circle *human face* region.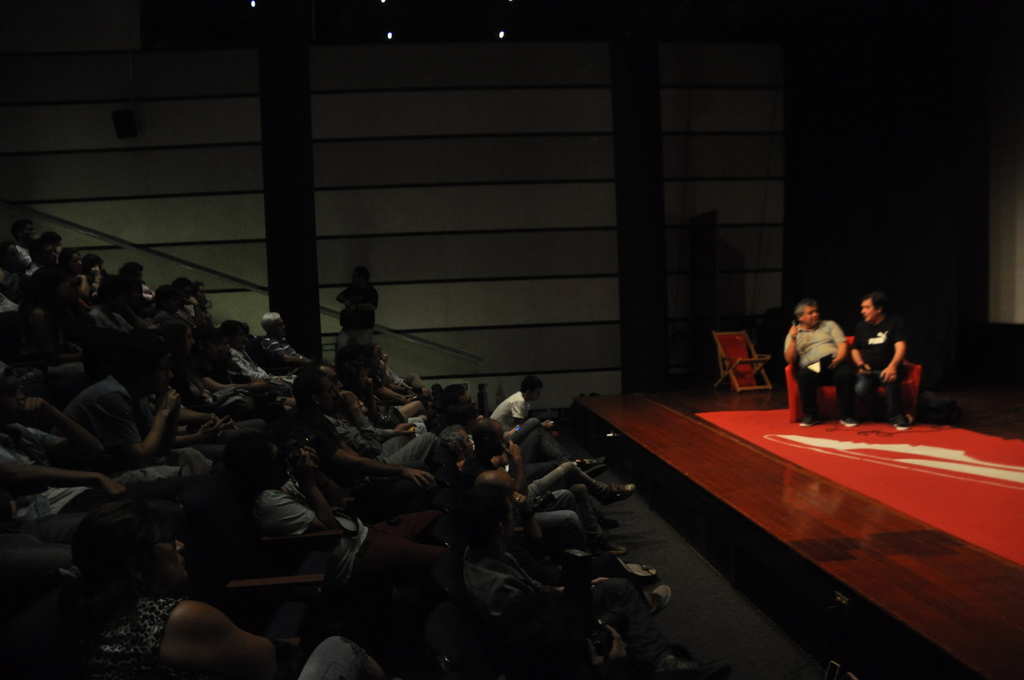
Region: {"x1": 209, "y1": 336, "x2": 223, "y2": 360}.
